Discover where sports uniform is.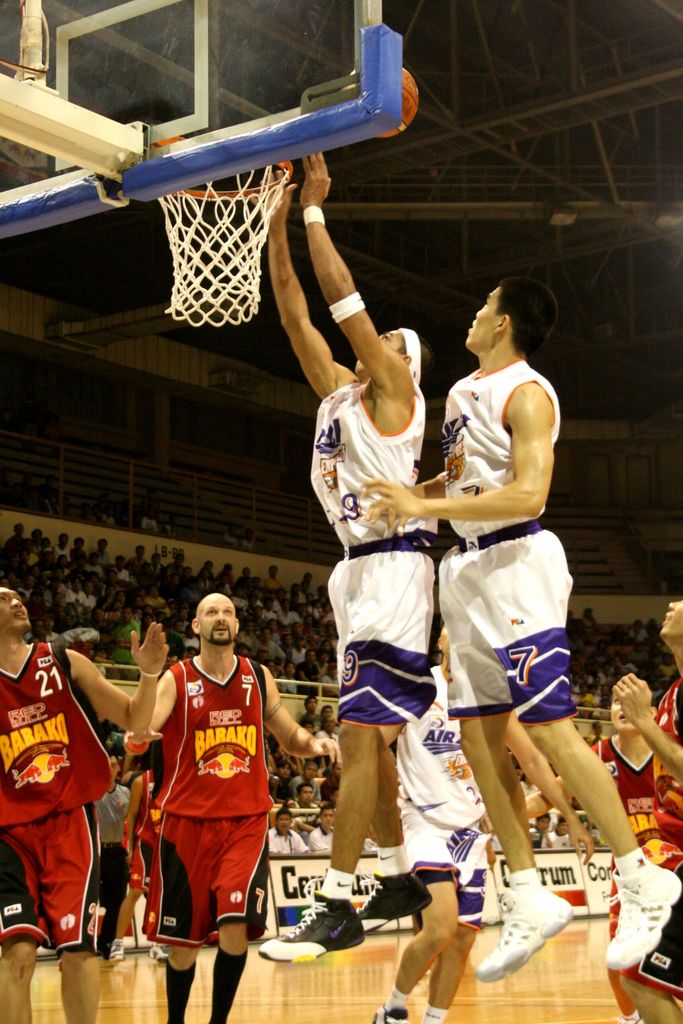
Discovered at <box>111,774,155,965</box>.
